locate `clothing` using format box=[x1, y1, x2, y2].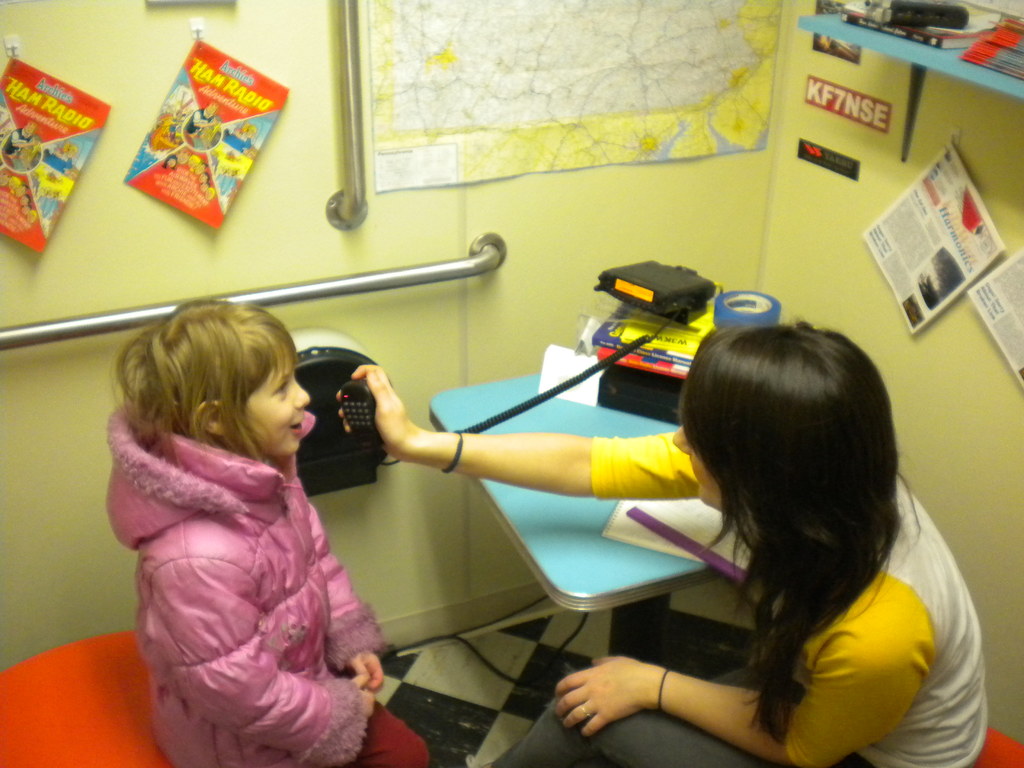
box=[486, 687, 767, 767].
